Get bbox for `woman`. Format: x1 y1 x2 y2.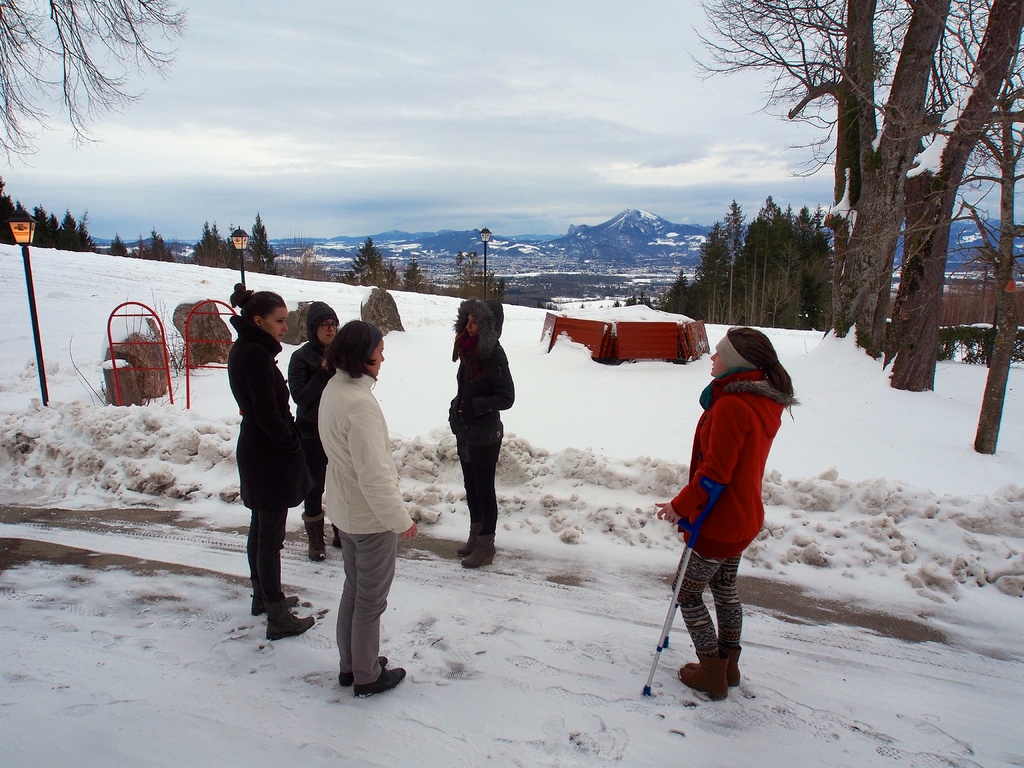
437 296 518 562.
